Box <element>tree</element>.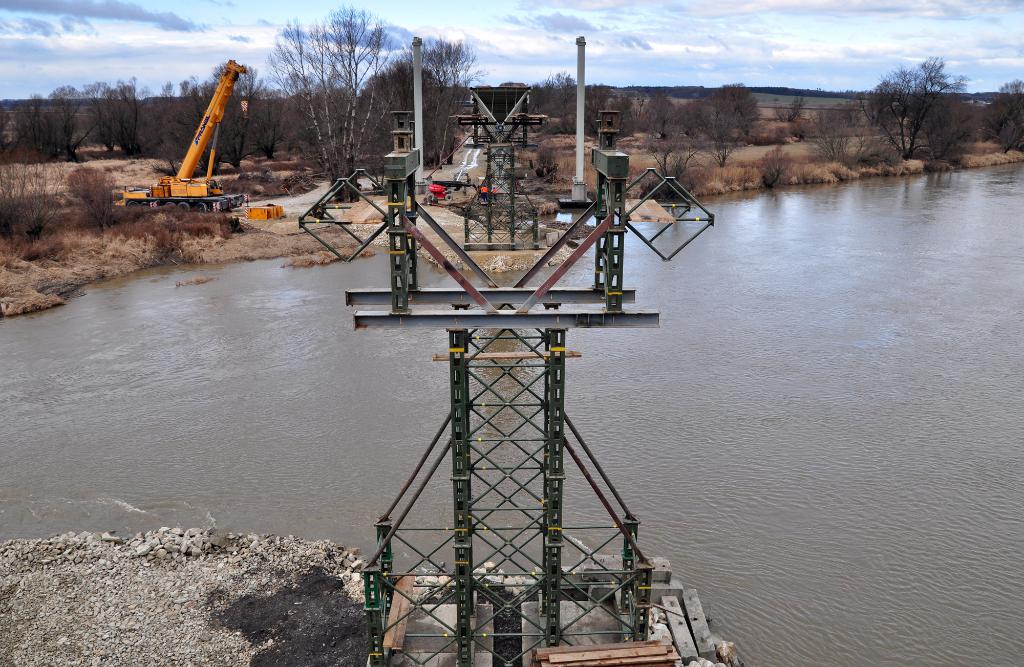
box=[252, 0, 425, 188].
